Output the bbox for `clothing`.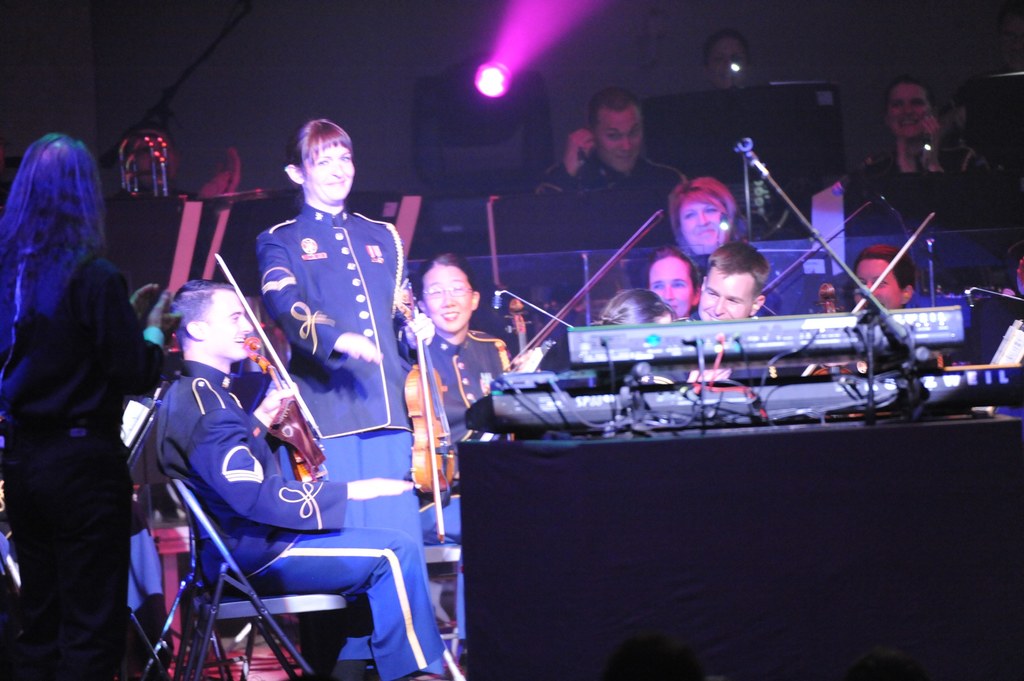
bbox=[852, 146, 996, 173].
